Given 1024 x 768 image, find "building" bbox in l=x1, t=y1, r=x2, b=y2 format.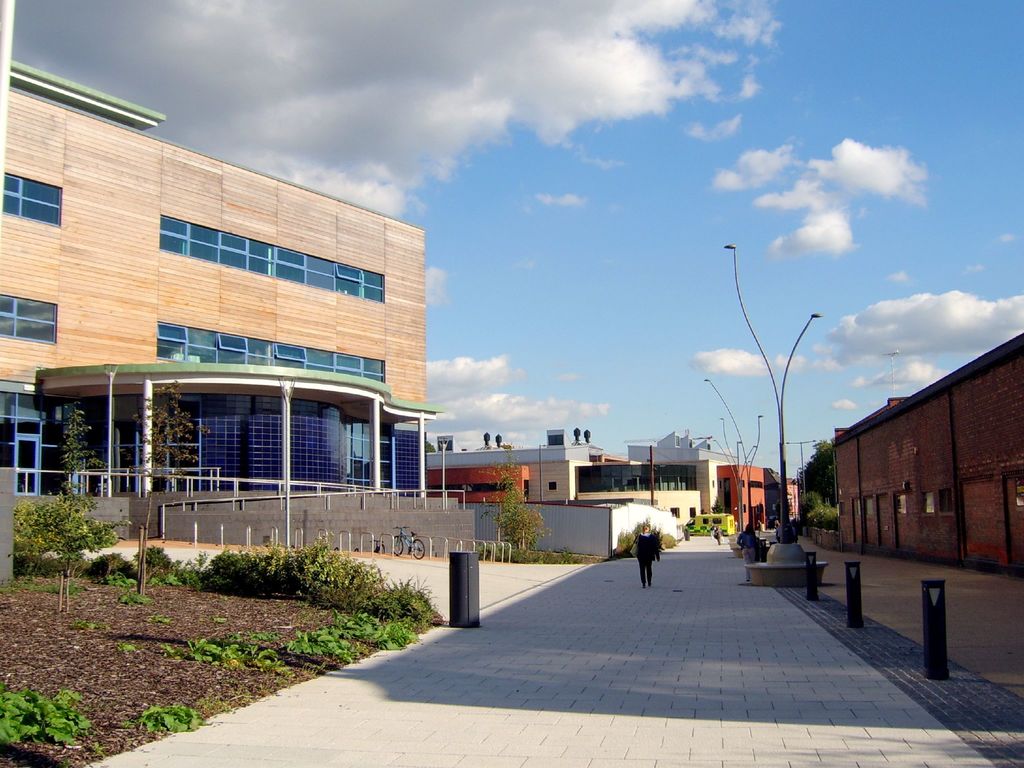
l=426, t=428, r=799, b=561.
